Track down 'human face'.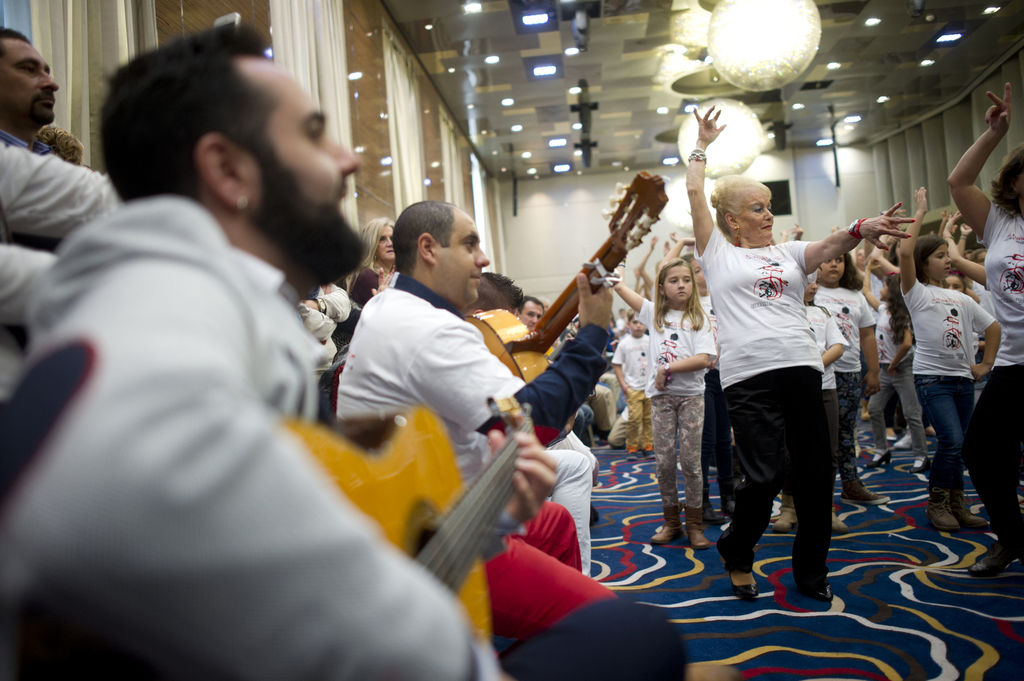
Tracked to <region>374, 221, 397, 261</region>.
